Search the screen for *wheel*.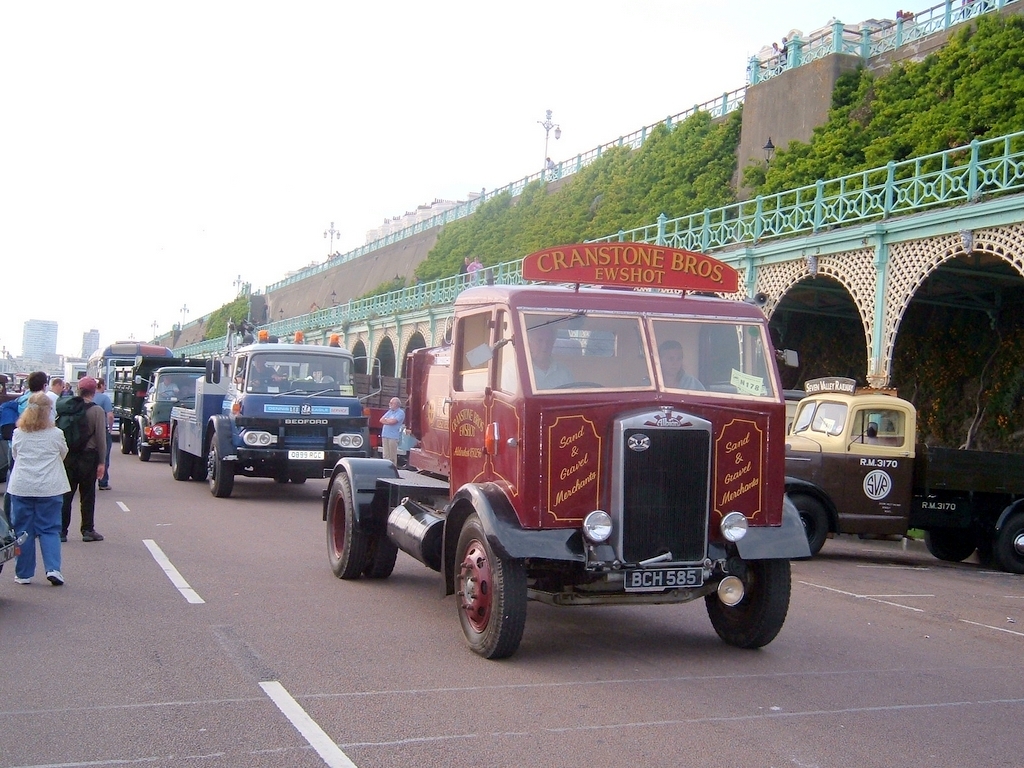
Found at select_region(191, 457, 205, 481).
